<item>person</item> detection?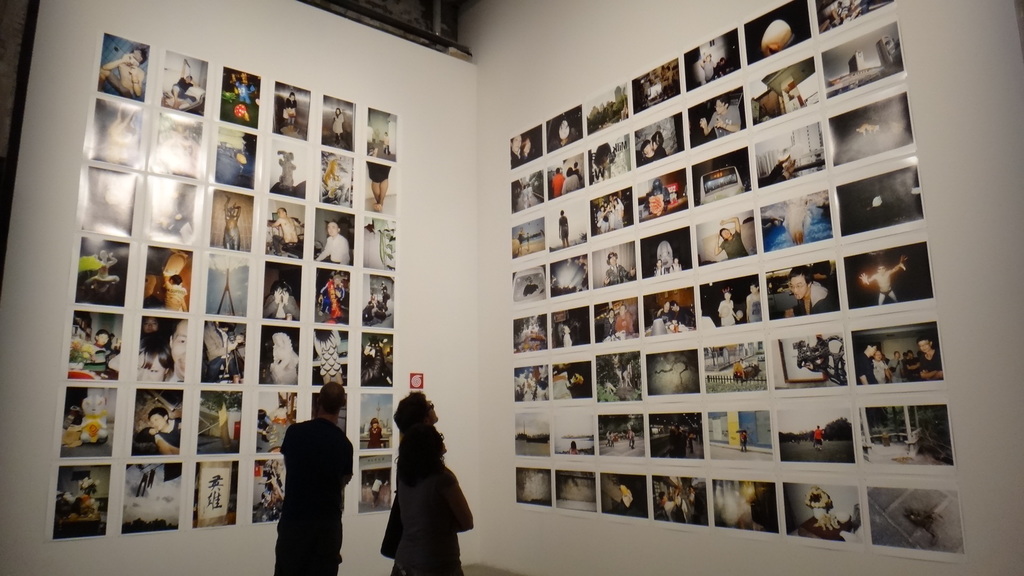
<region>264, 281, 301, 324</region>
